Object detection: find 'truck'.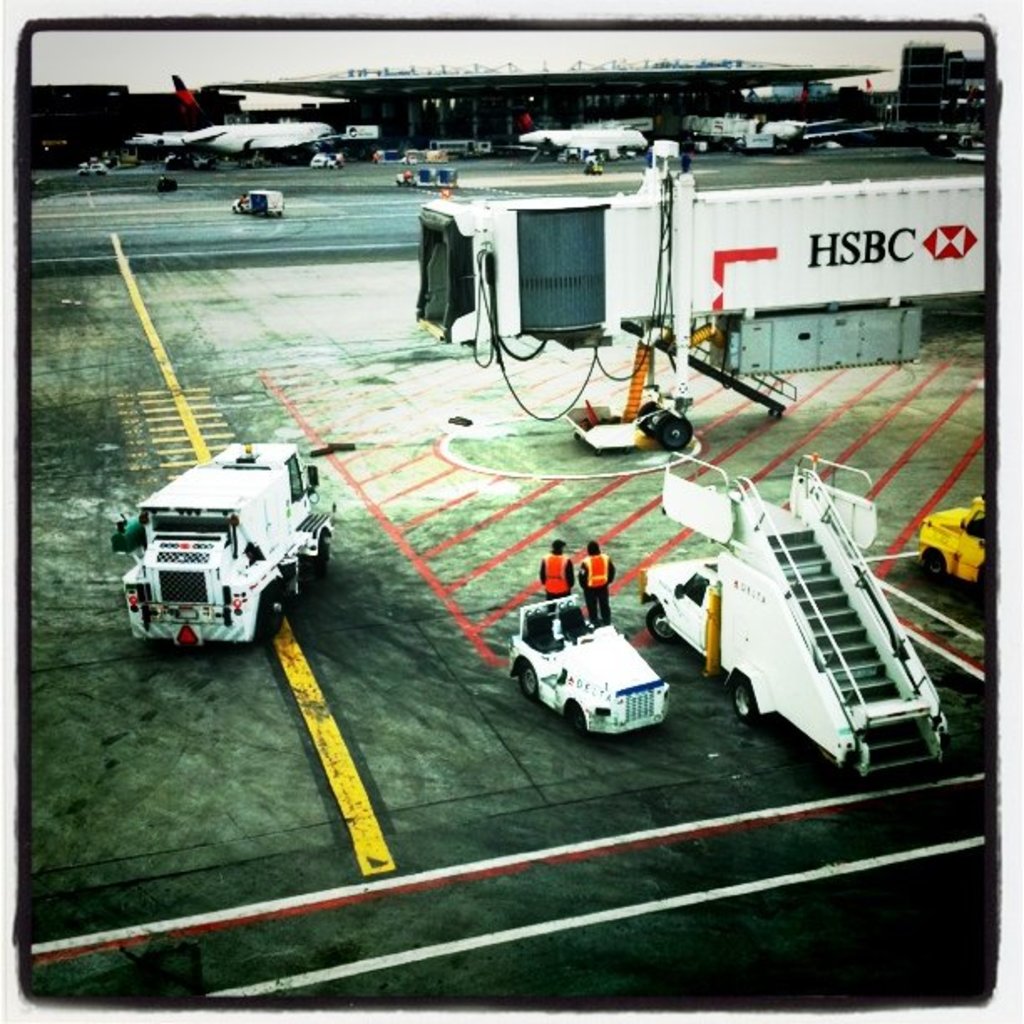
[x1=119, y1=435, x2=343, y2=656].
